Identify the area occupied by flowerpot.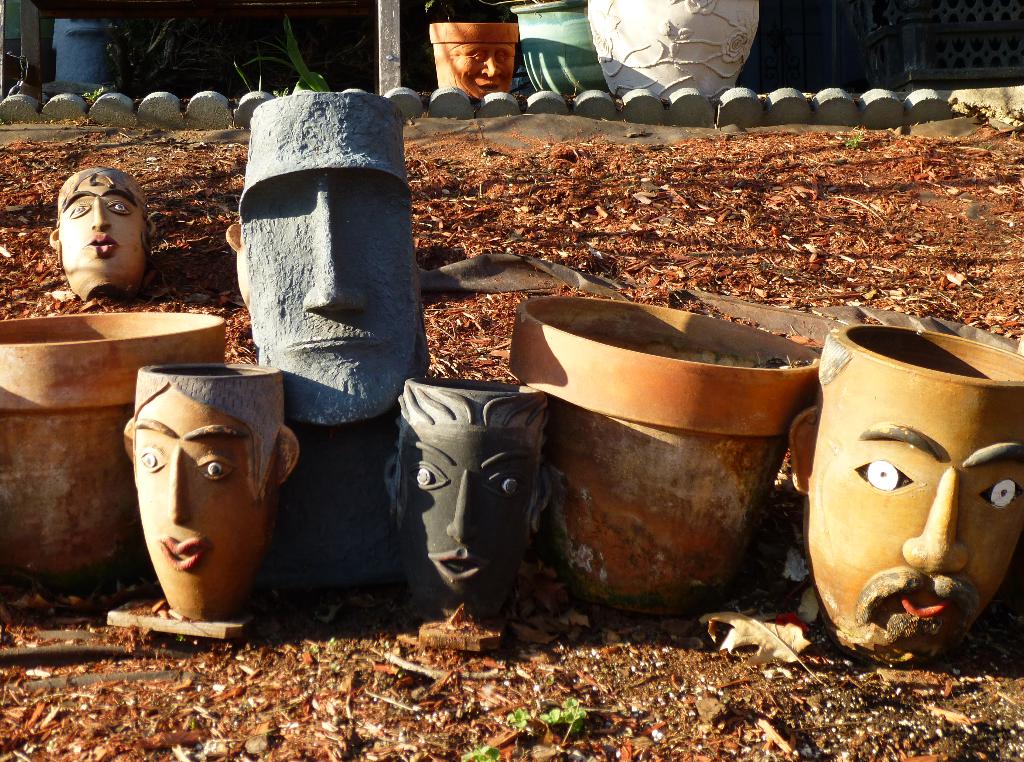
Area: (120,354,300,613).
